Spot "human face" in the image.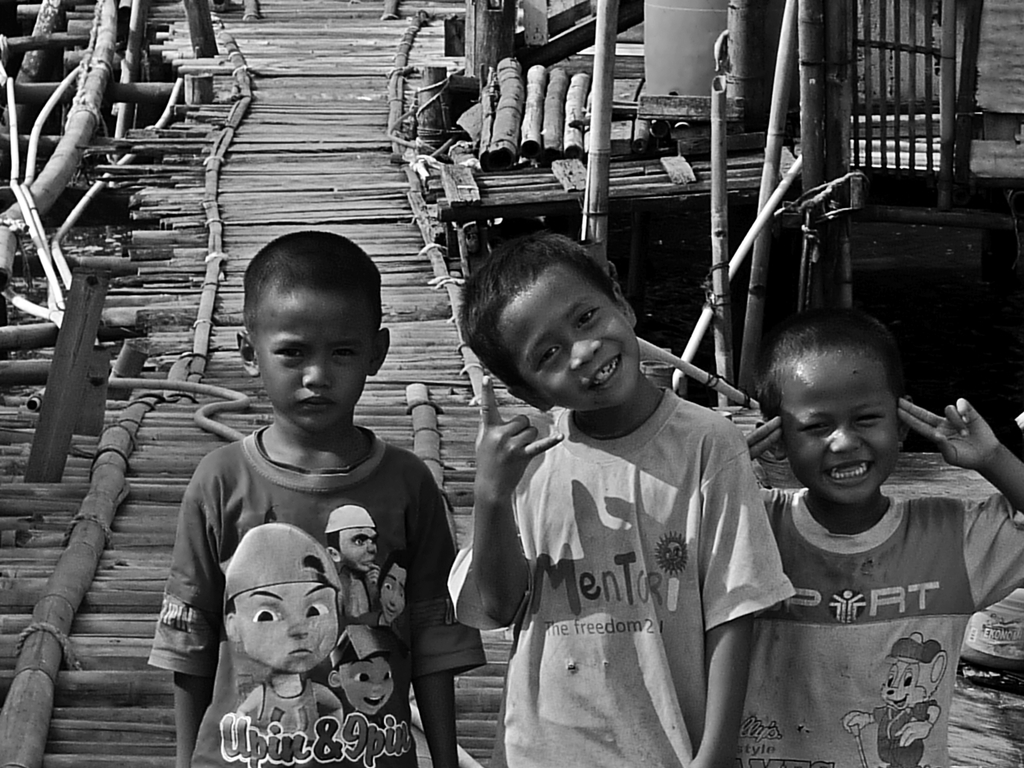
"human face" found at (490, 256, 639, 406).
